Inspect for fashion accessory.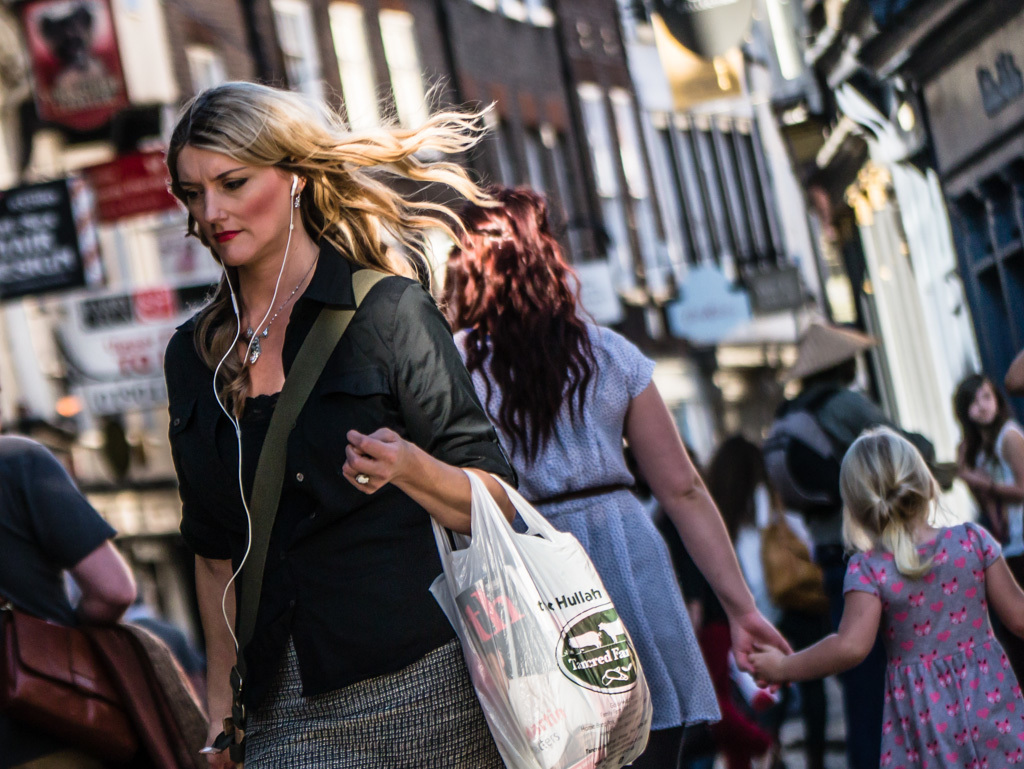
Inspection: locate(0, 592, 147, 757).
